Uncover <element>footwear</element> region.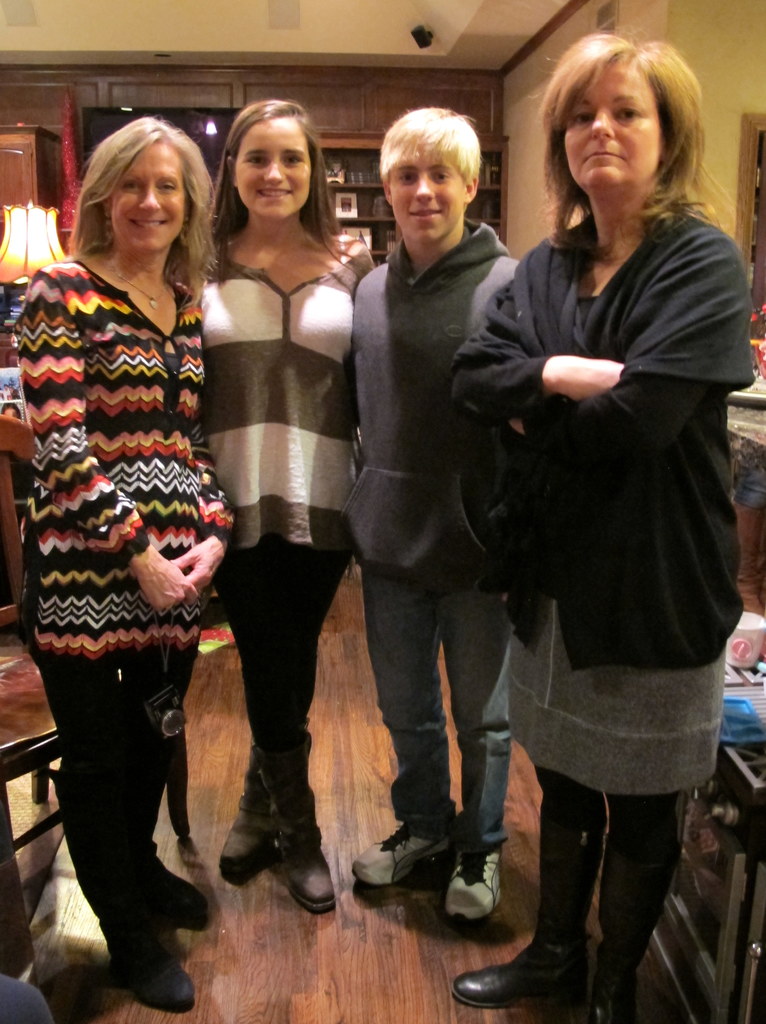
Uncovered: region(577, 829, 649, 1023).
